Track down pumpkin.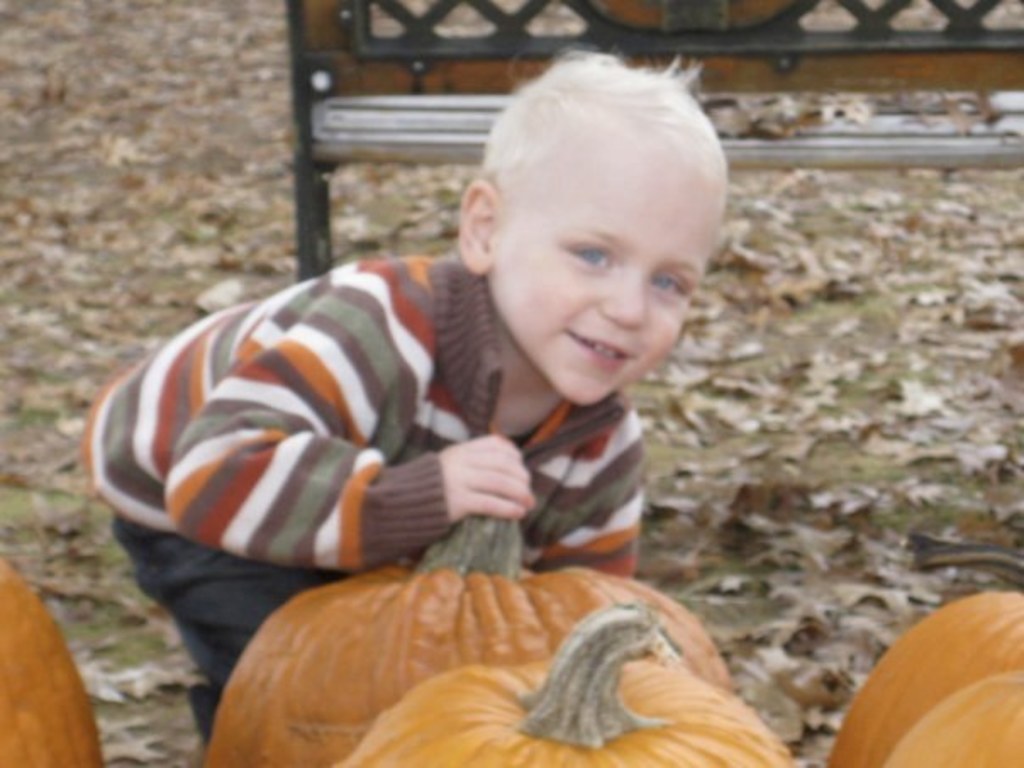
Tracked to pyautogui.locateOnScreen(827, 526, 1022, 766).
